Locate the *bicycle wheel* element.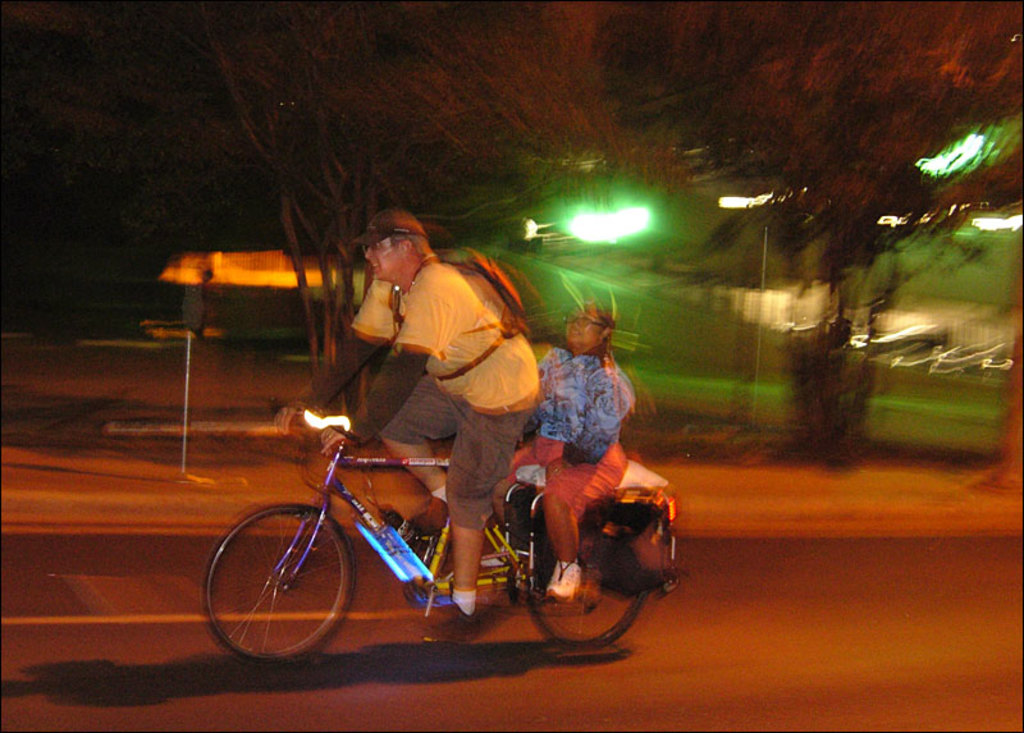
Element bbox: (left=529, top=533, right=653, bottom=651).
